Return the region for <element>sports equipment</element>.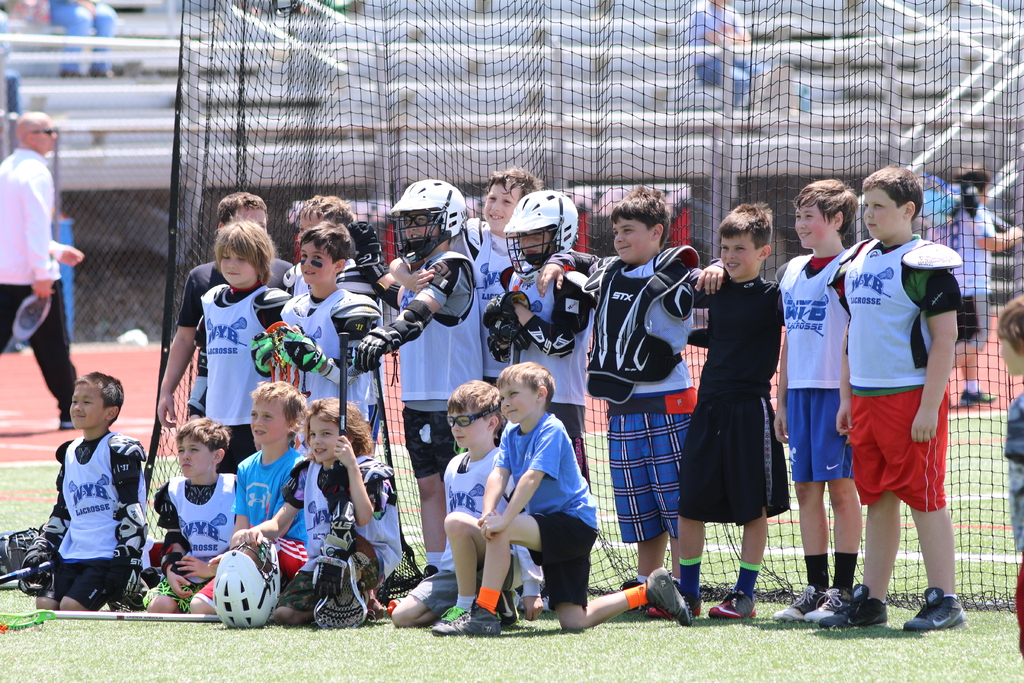
select_region(113, 502, 150, 557).
